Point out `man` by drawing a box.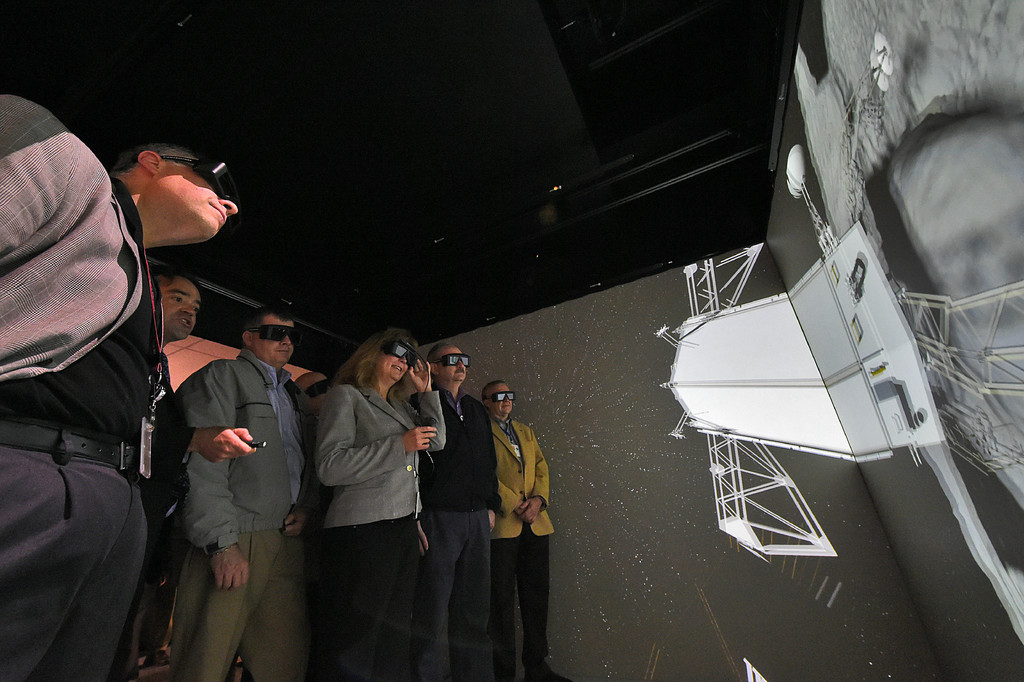
crop(420, 342, 500, 681).
